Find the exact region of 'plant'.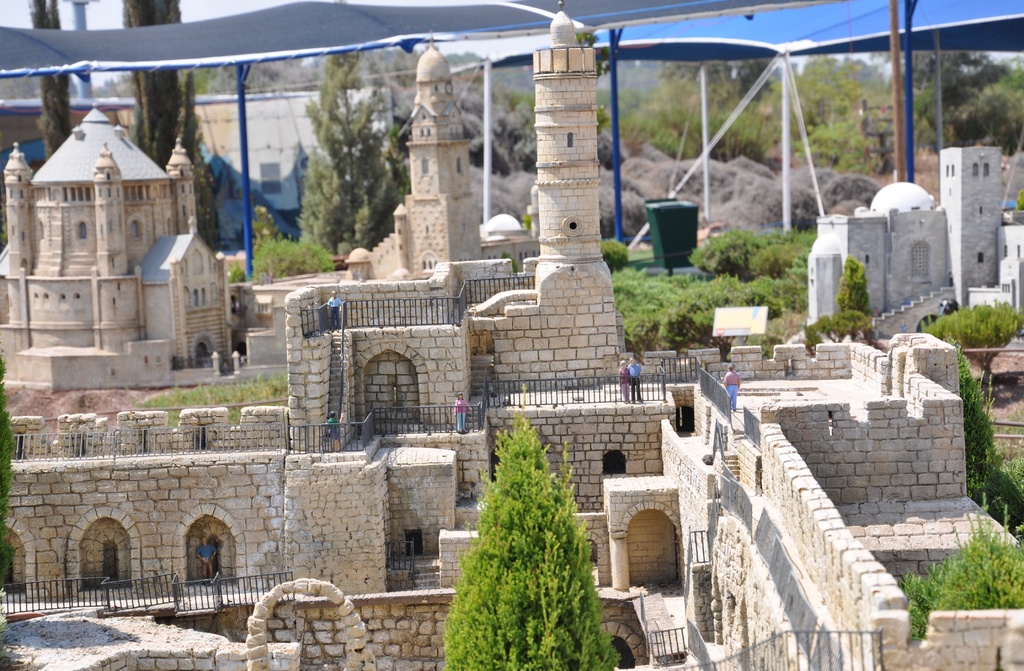
Exact region: 904/488/1023/642.
